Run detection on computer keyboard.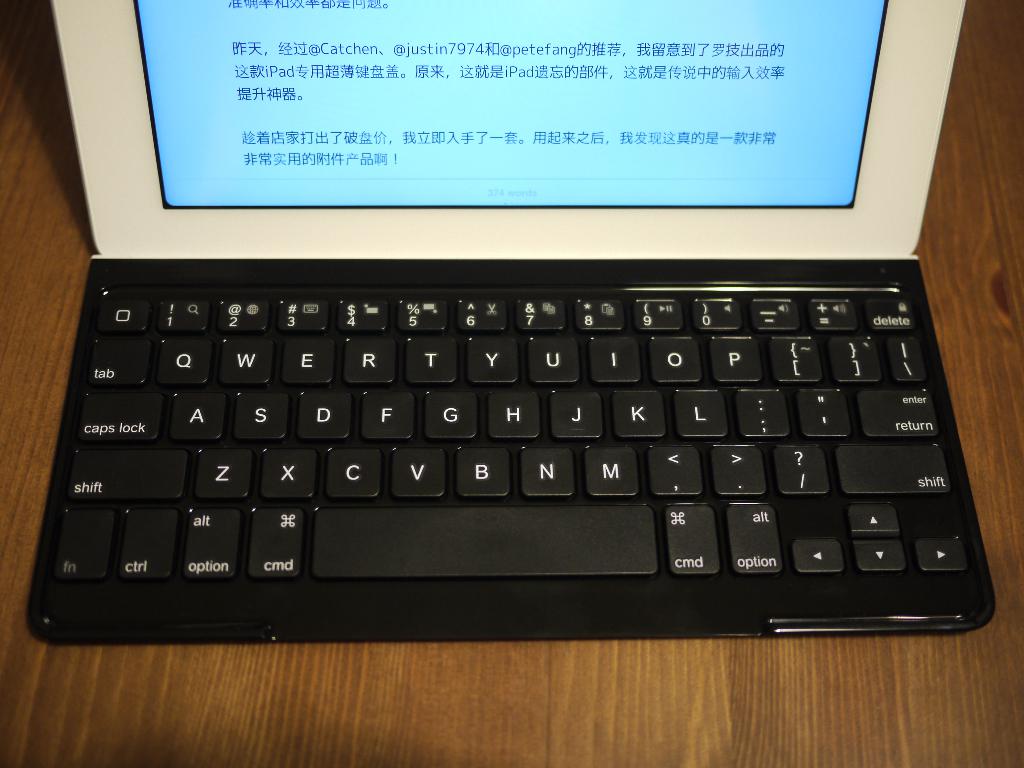
Result: select_region(28, 257, 1000, 640).
